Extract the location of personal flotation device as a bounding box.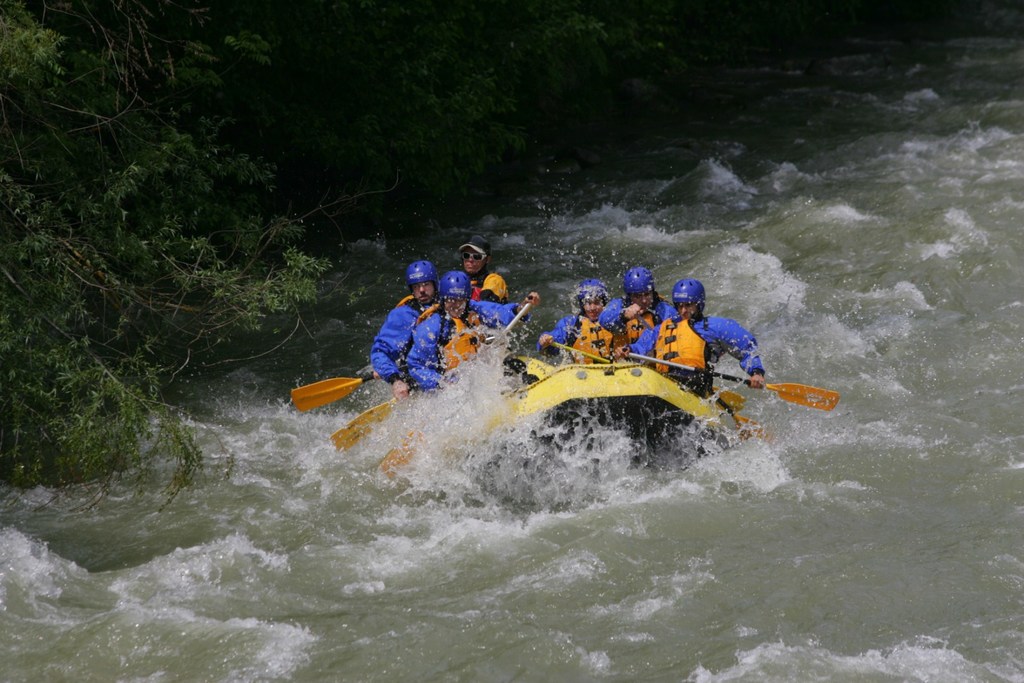
[left=594, top=291, right=676, bottom=352].
